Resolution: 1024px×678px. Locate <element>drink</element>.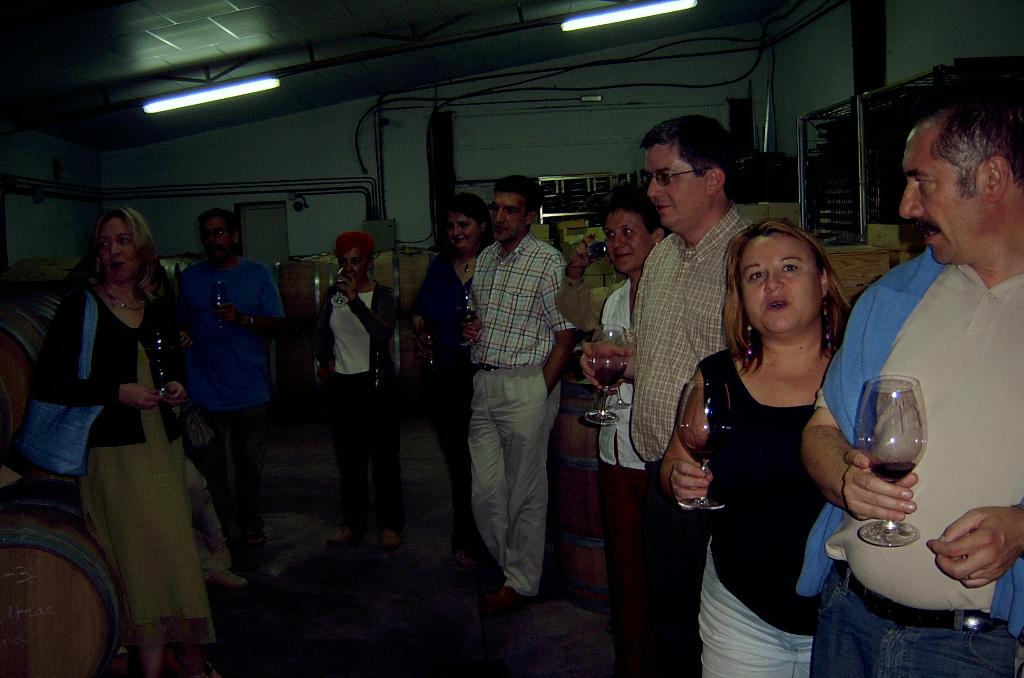
left=590, top=367, right=621, bottom=385.
